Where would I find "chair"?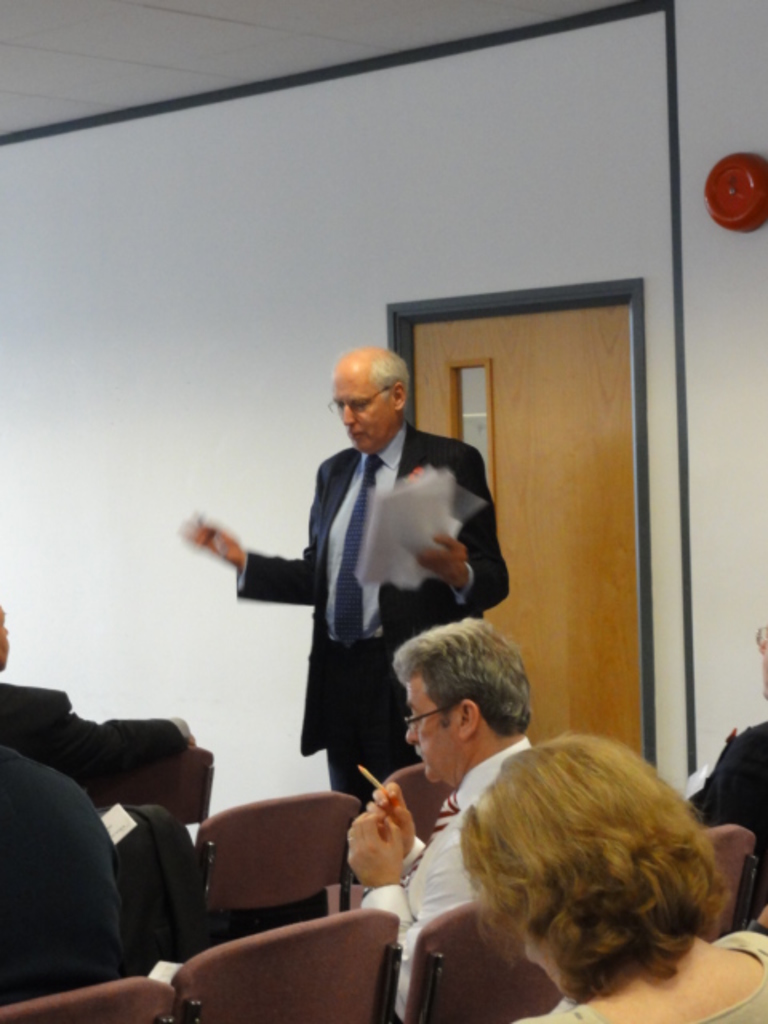
At box=[102, 746, 216, 891].
